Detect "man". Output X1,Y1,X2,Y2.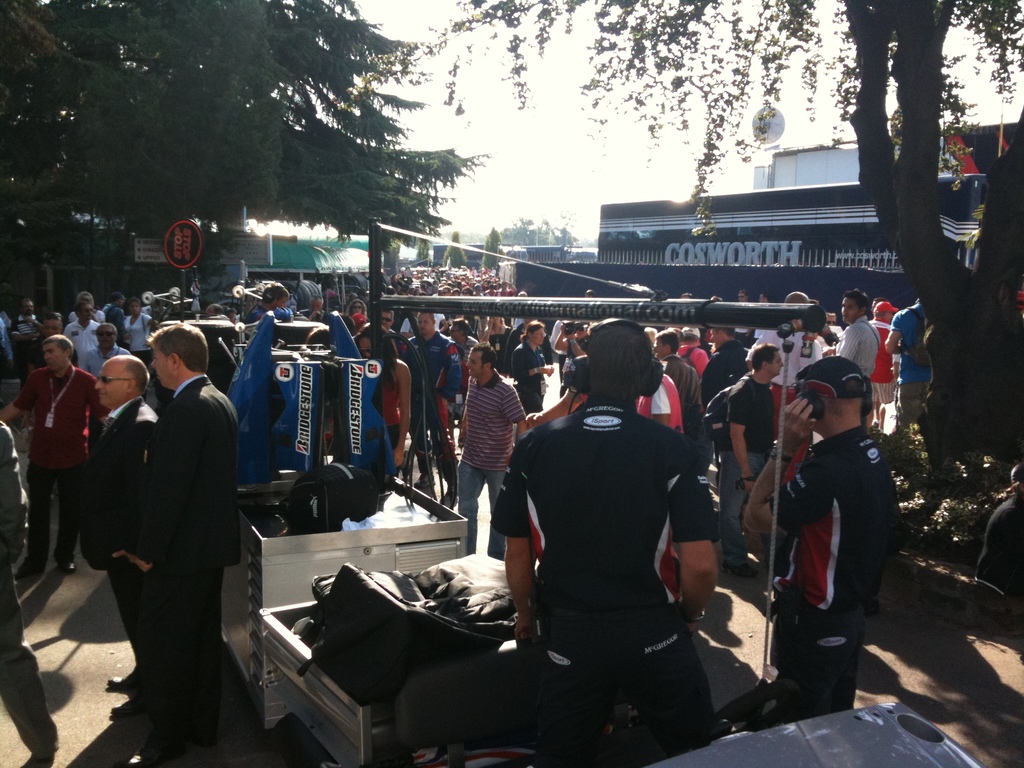
404,312,458,508.
